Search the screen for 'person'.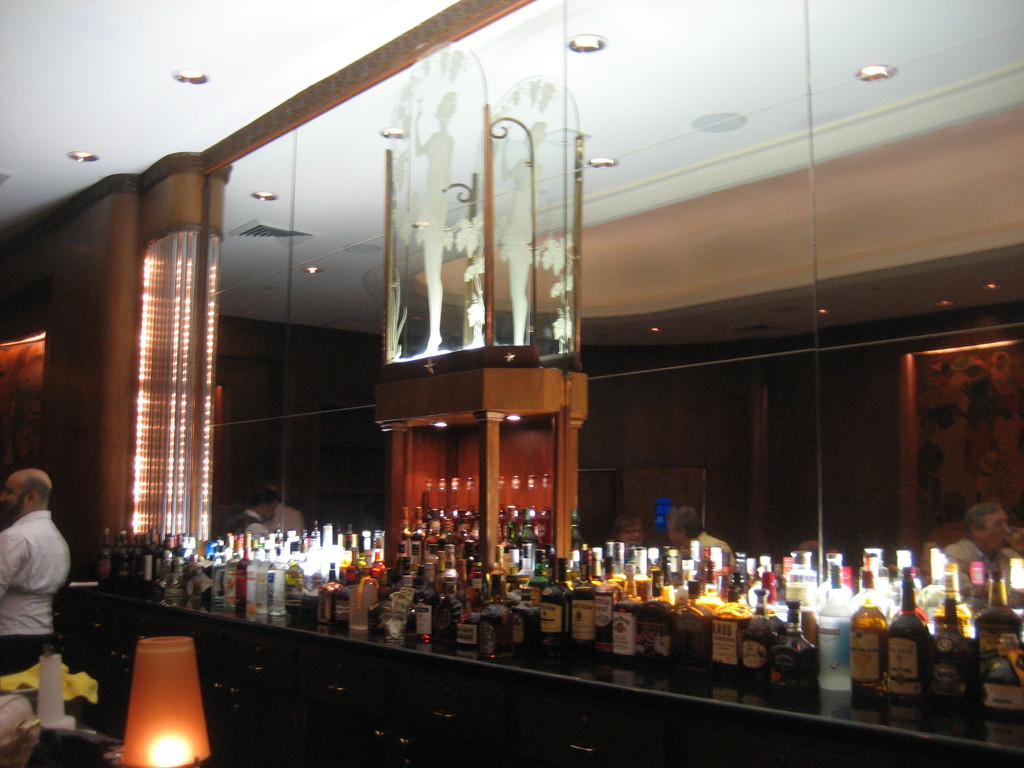
Found at bbox=(792, 538, 829, 565).
